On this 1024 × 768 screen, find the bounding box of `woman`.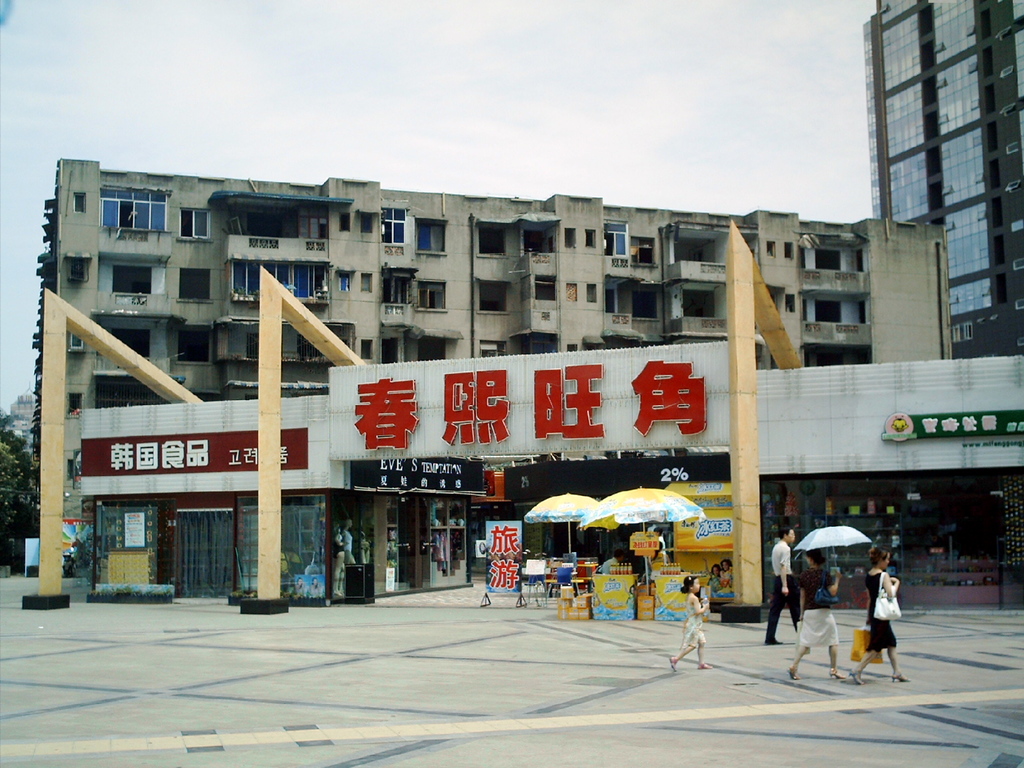
Bounding box: <box>332,522,345,598</box>.
